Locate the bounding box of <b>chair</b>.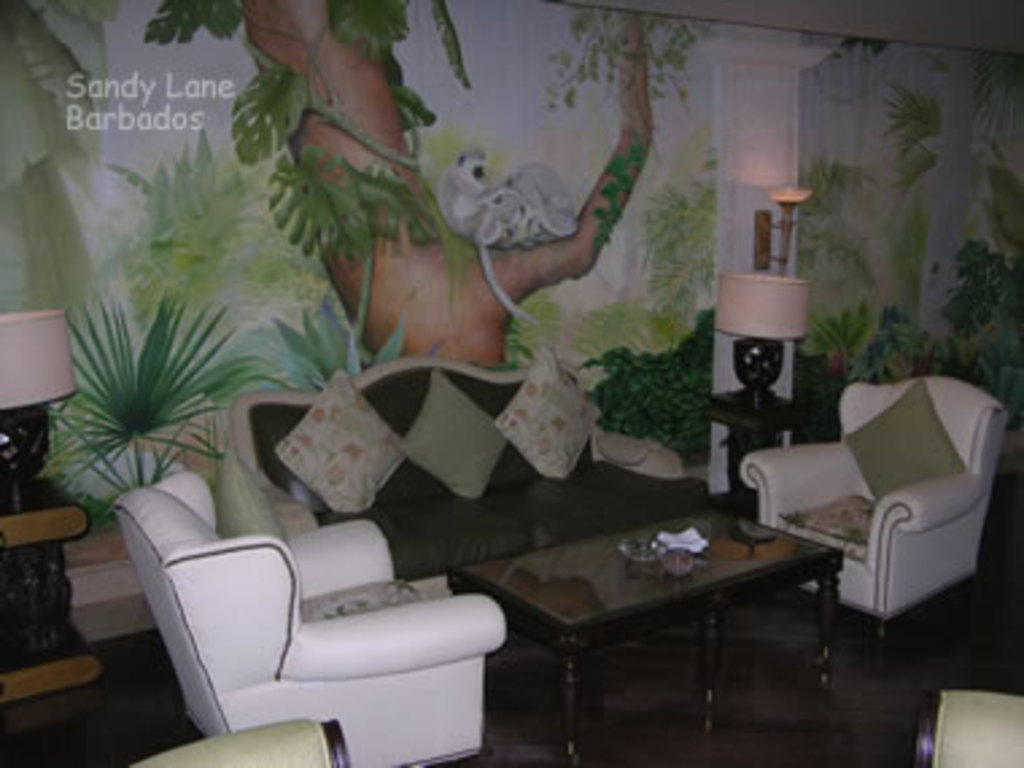
Bounding box: bbox=(914, 684, 1021, 765).
